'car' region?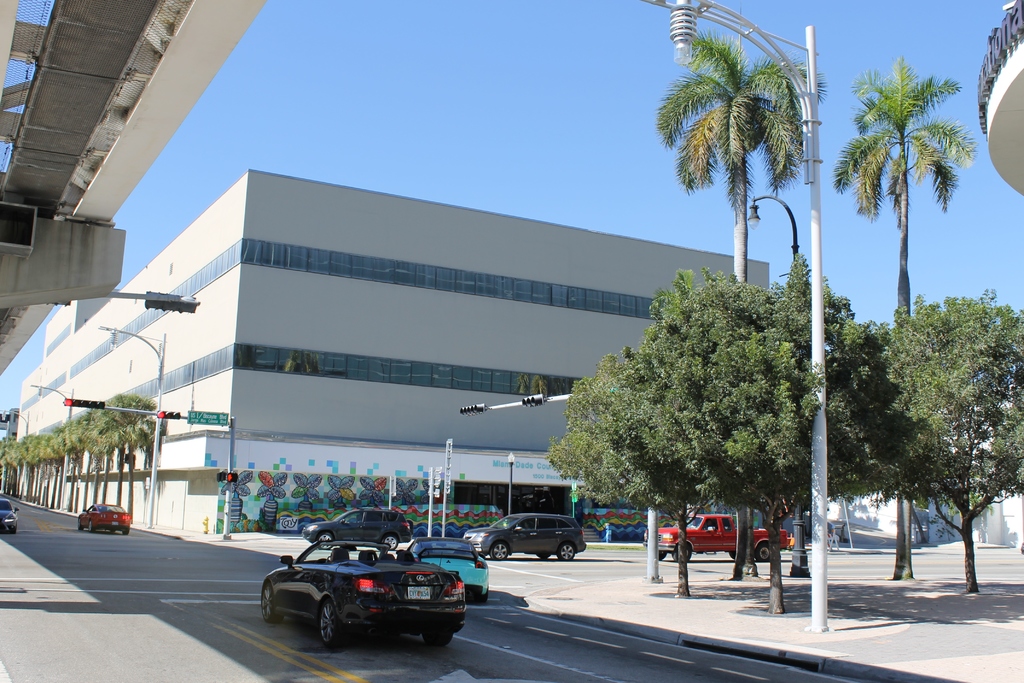
458 513 587 558
